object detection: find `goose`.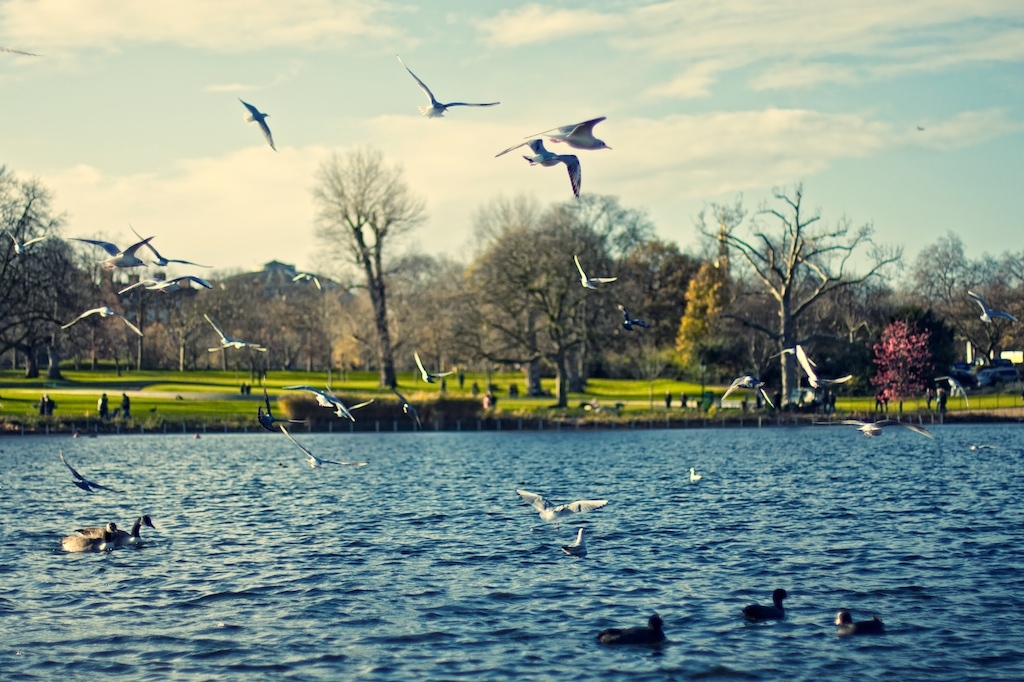
region(521, 488, 589, 519).
